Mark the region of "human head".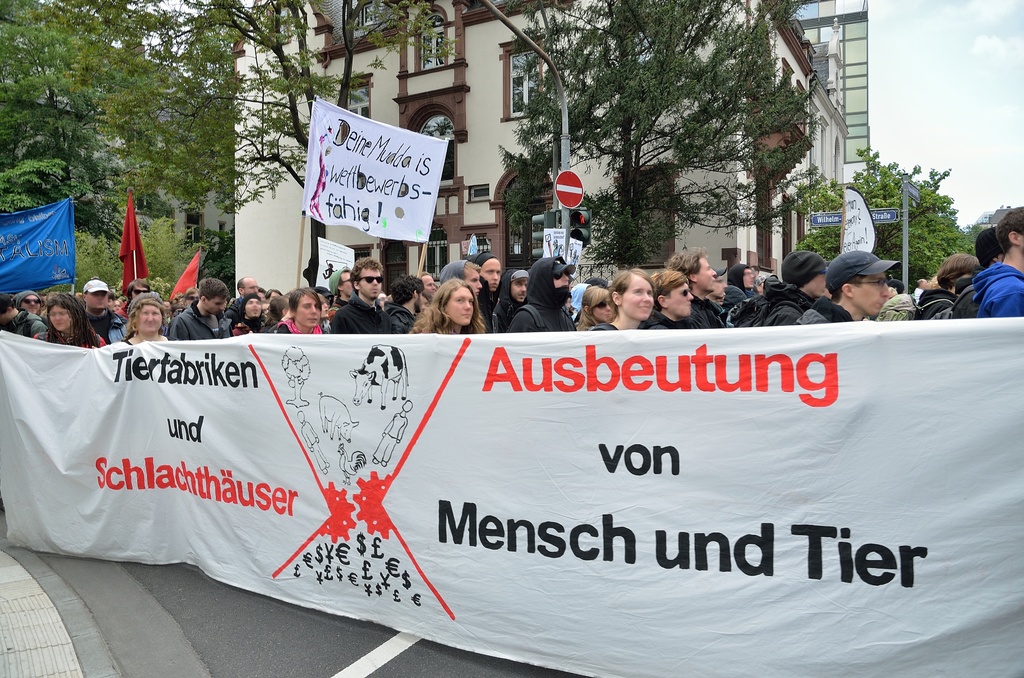
Region: [998,206,1023,261].
